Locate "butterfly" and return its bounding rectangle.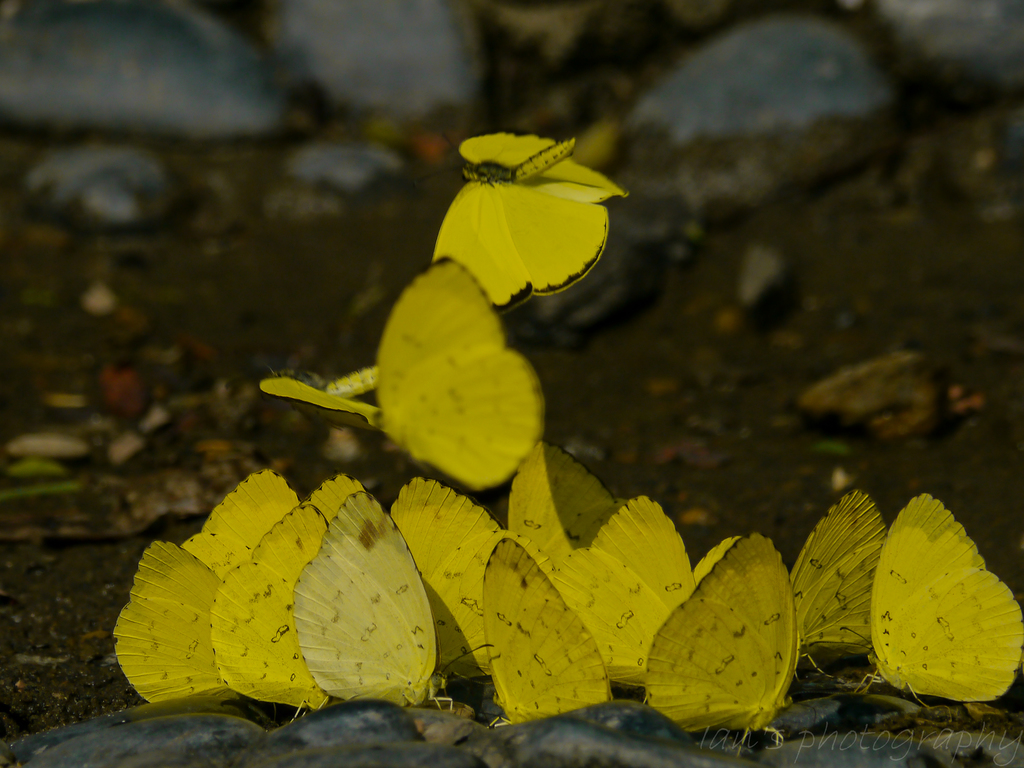
{"left": 839, "top": 493, "right": 1023, "bottom": 703}.
